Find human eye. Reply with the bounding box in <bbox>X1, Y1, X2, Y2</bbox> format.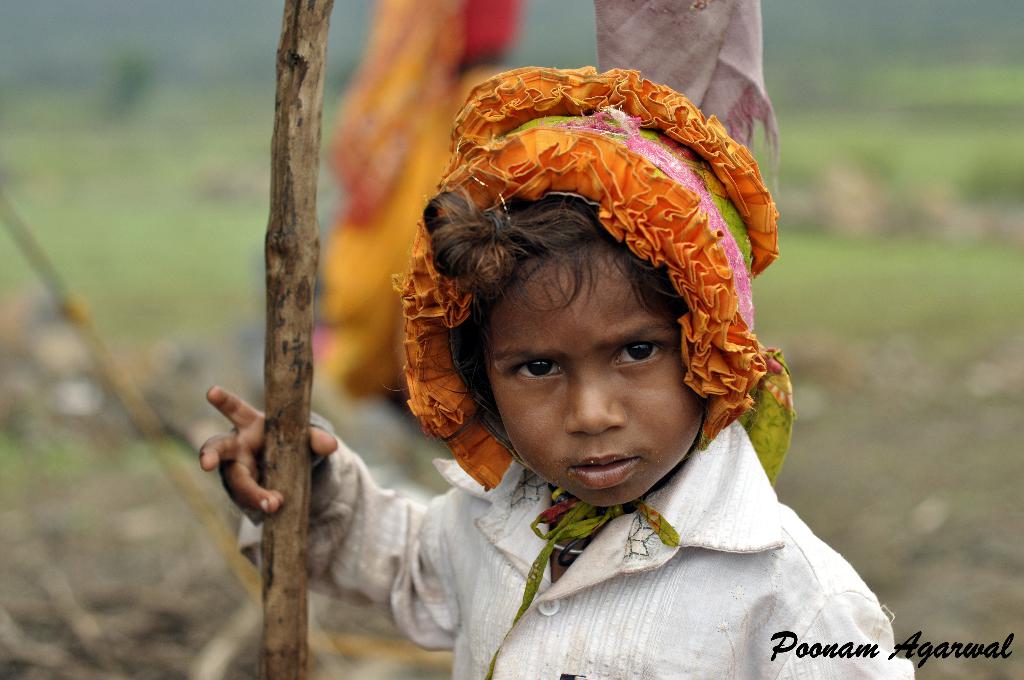
<bbox>508, 355, 569, 391</bbox>.
